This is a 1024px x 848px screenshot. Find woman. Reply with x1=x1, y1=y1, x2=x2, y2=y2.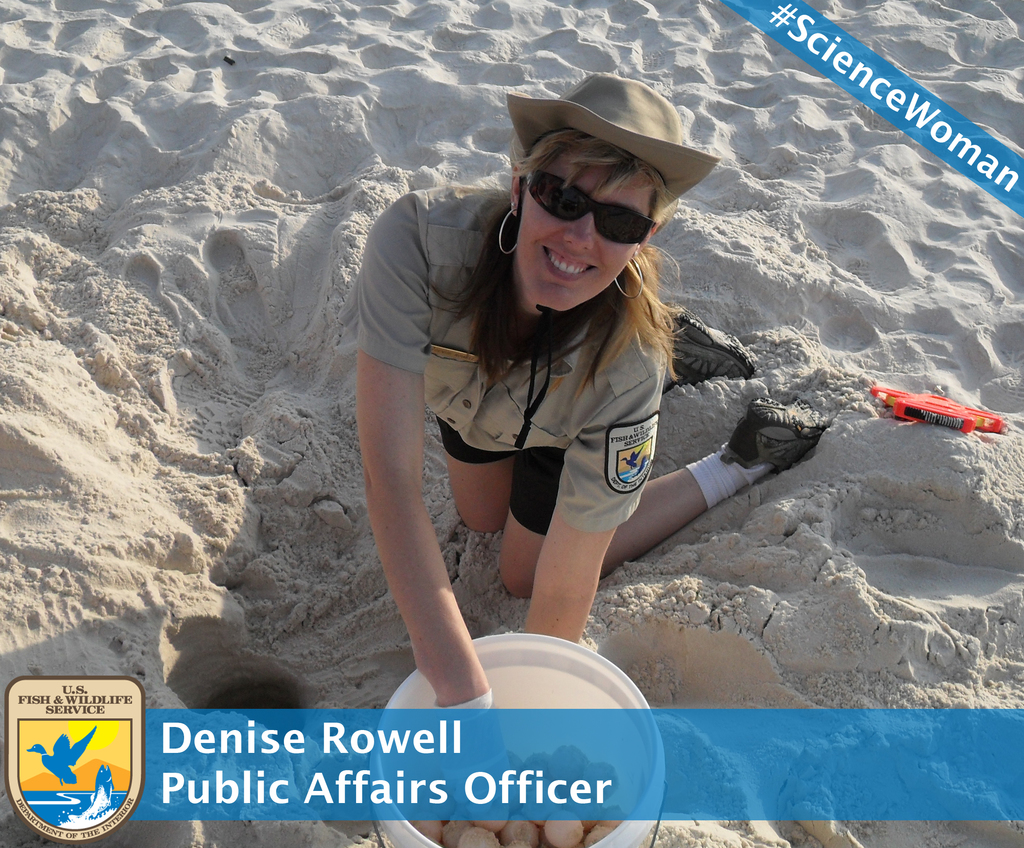
x1=341, y1=84, x2=730, y2=711.
